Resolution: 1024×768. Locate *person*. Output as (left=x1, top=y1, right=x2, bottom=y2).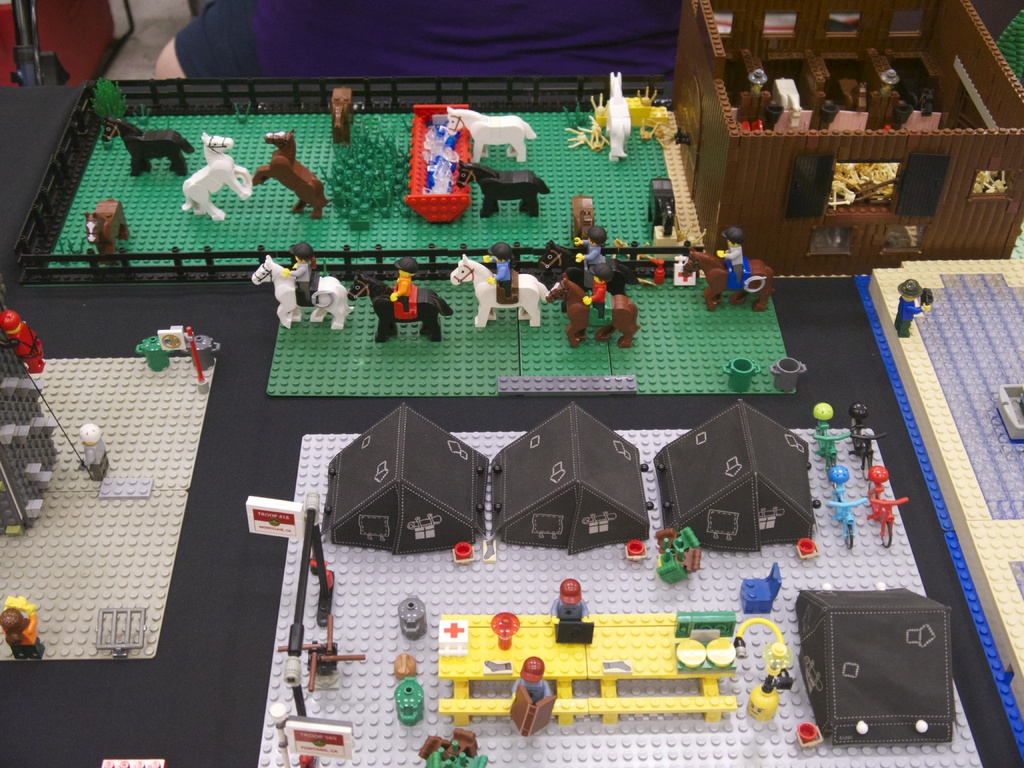
(left=574, top=223, right=616, bottom=272).
